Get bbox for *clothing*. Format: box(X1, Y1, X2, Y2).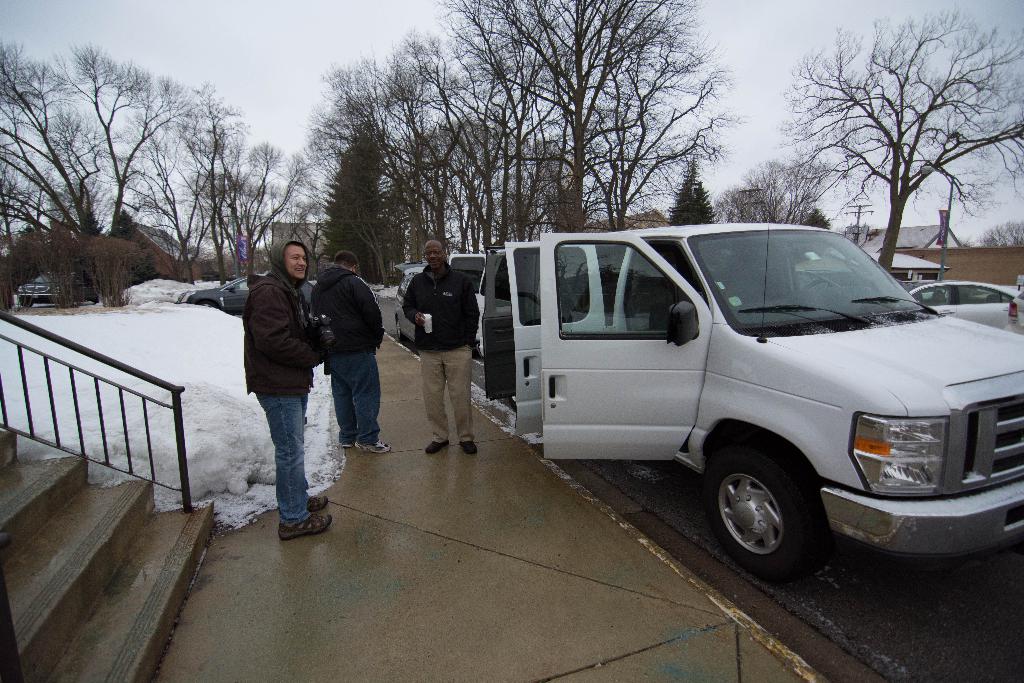
box(317, 283, 394, 456).
